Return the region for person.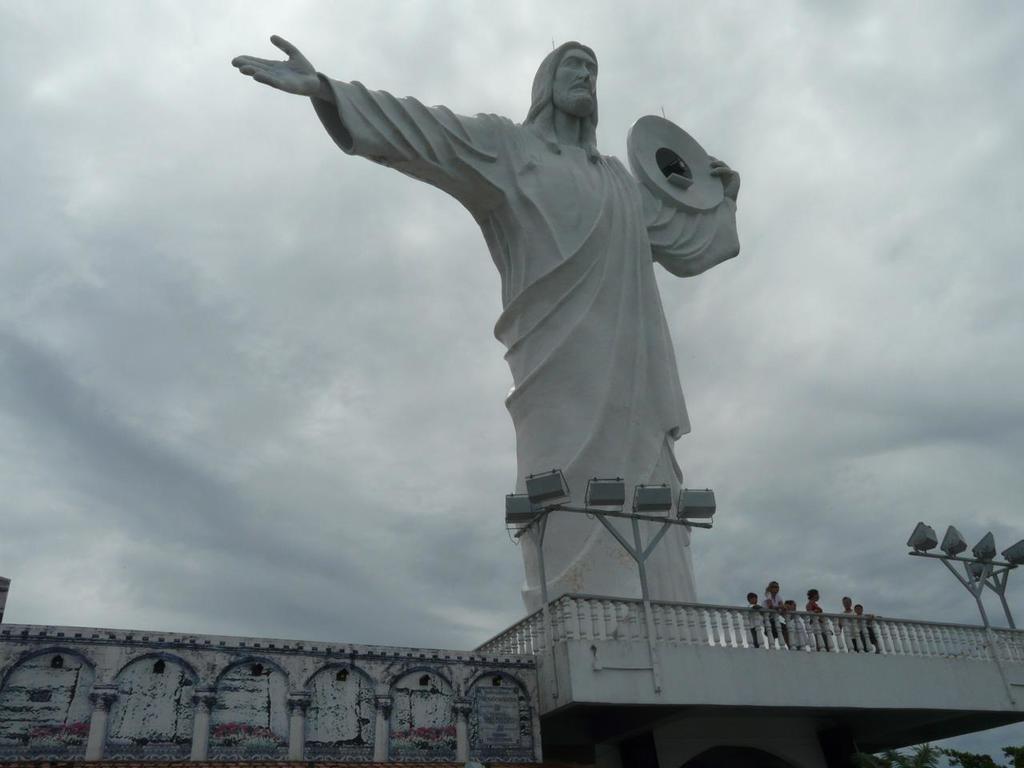
BBox(762, 582, 788, 634).
